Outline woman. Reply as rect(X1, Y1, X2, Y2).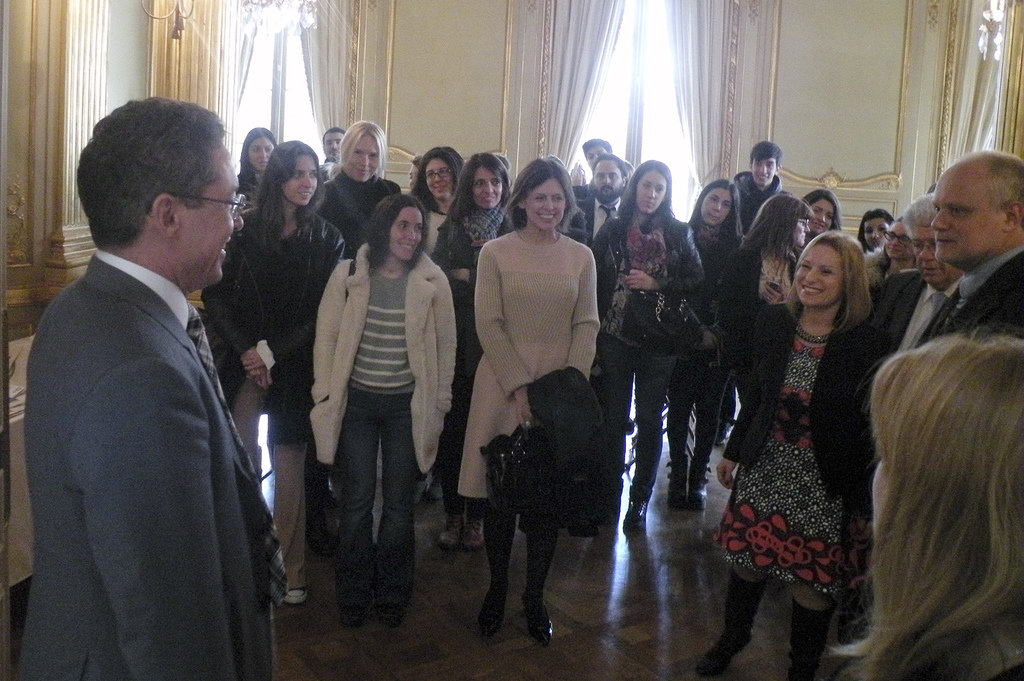
rect(317, 122, 402, 260).
